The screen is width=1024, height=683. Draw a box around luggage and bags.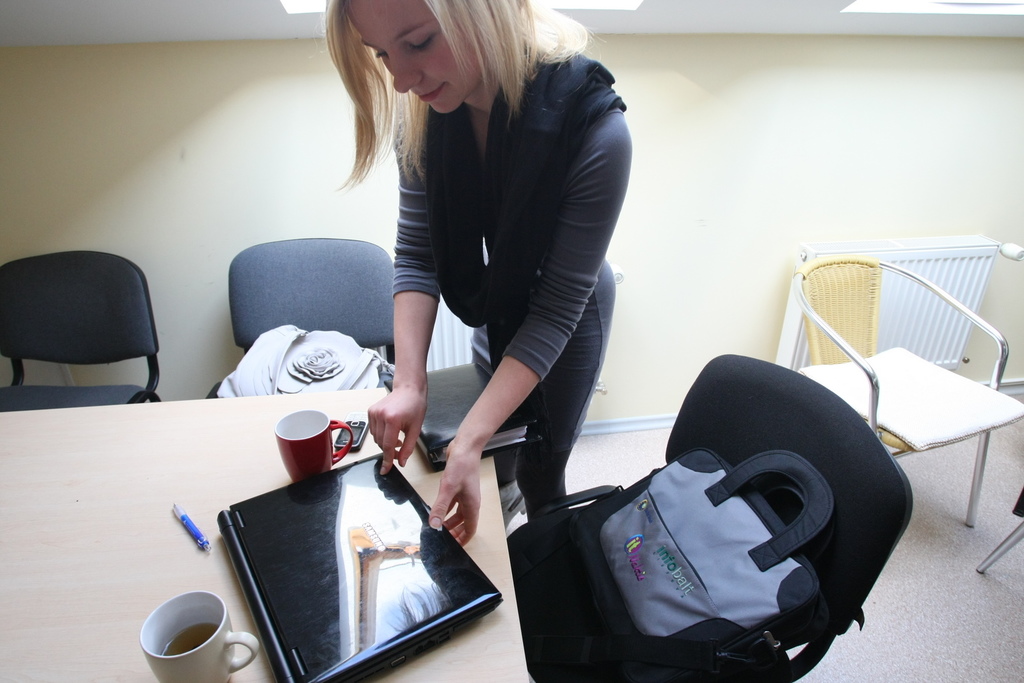
[left=570, top=442, right=835, bottom=673].
